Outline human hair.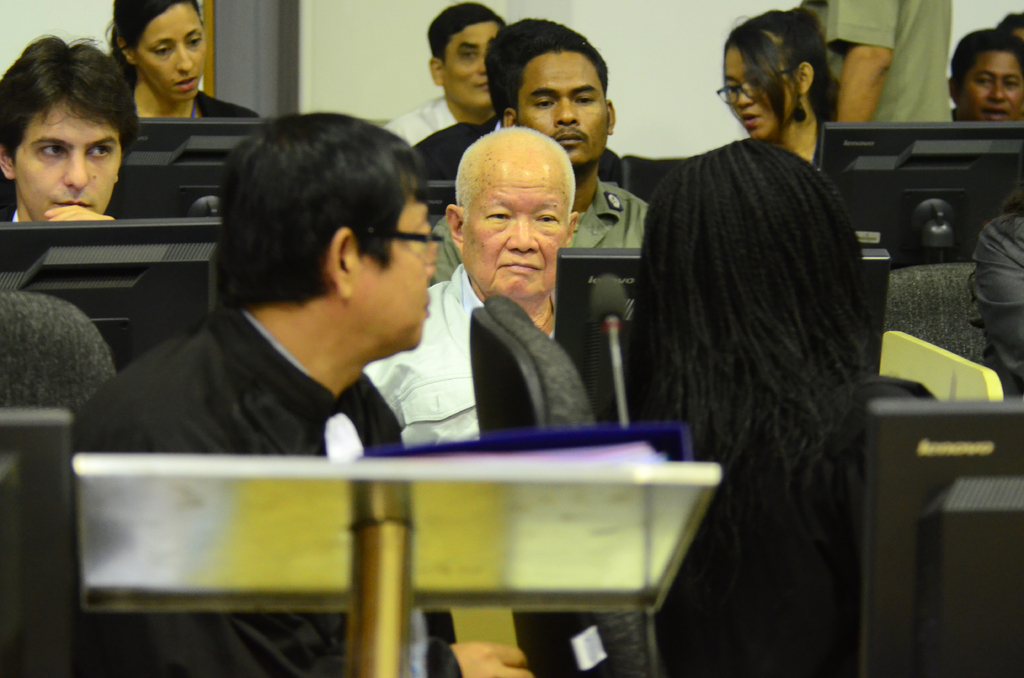
Outline: locate(948, 30, 1023, 89).
